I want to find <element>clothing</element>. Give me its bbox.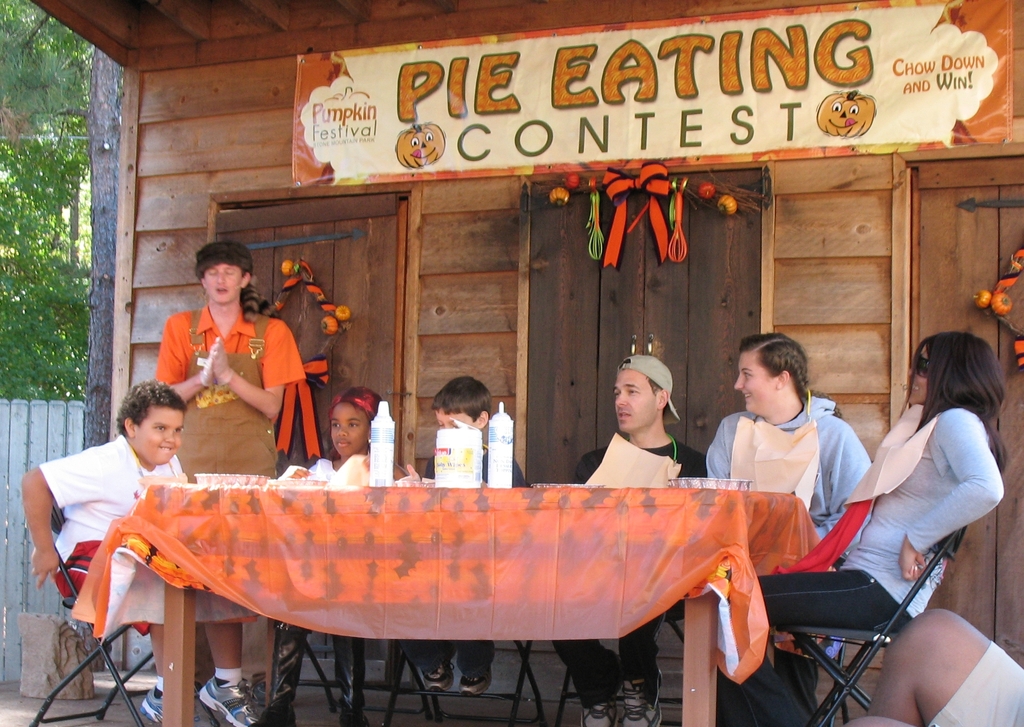
region(159, 293, 308, 477).
